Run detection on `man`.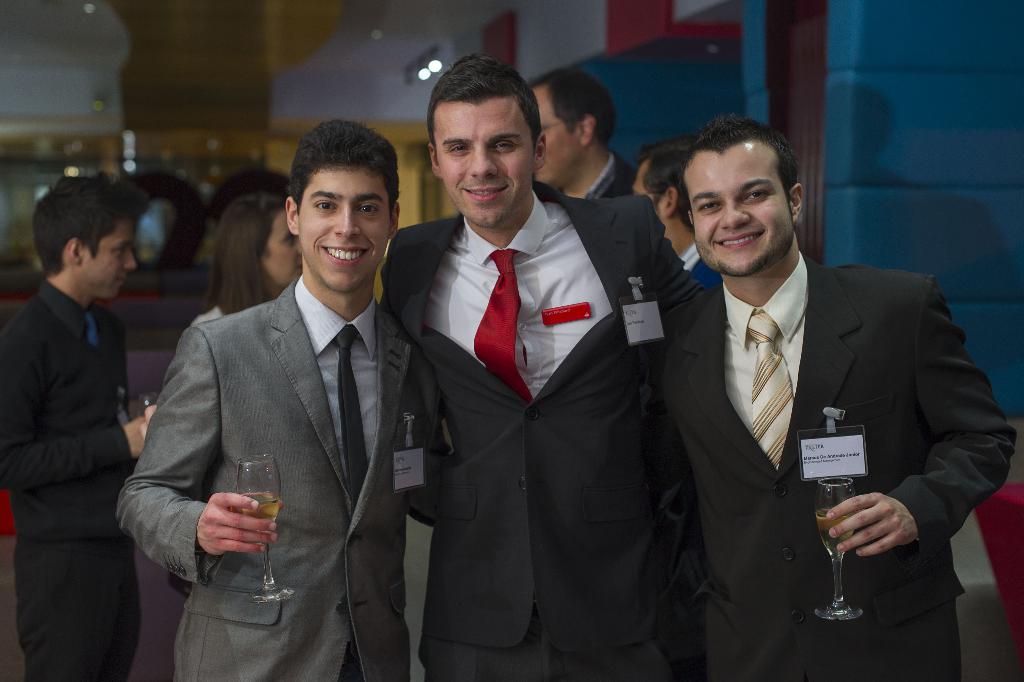
Result: (left=529, top=66, right=642, bottom=196).
